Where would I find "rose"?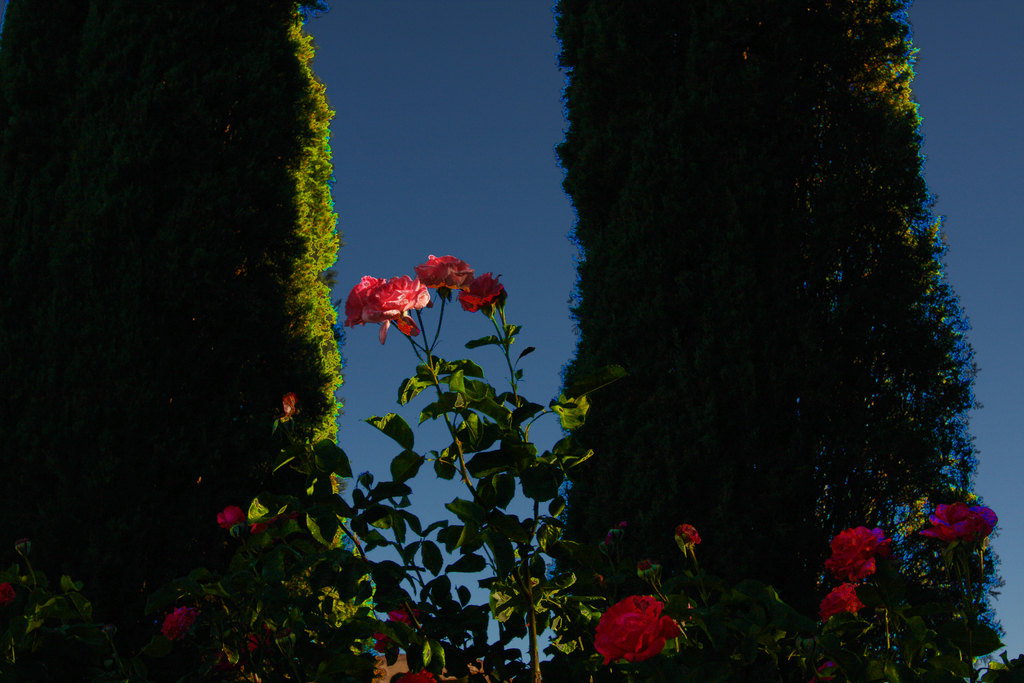
At left=161, top=607, right=195, bottom=642.
